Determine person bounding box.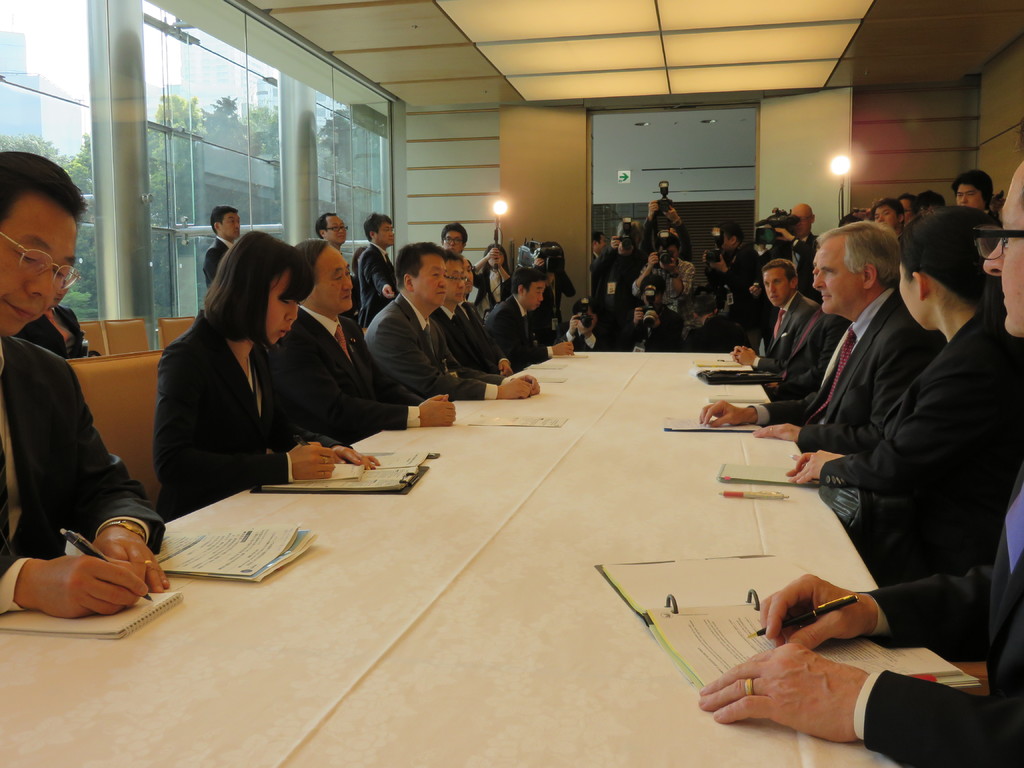
Determined: bbox(0, 161, 127, 634).
